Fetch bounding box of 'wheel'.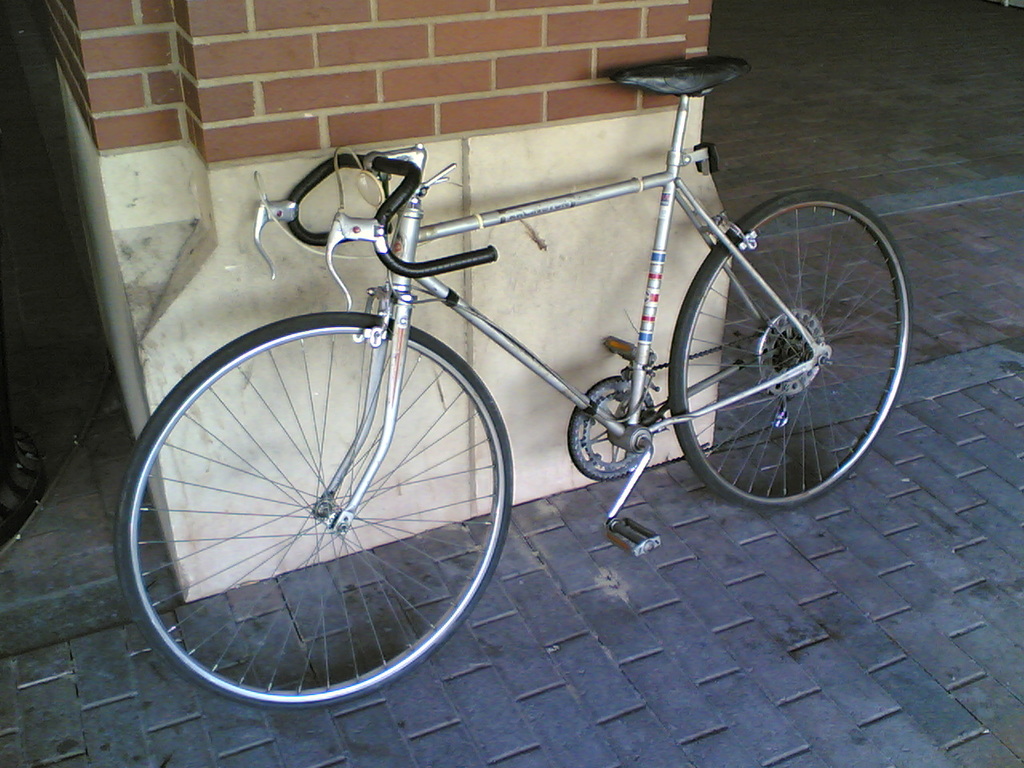
Bbox: (left=570, top=366, right=660, bottom=480).
